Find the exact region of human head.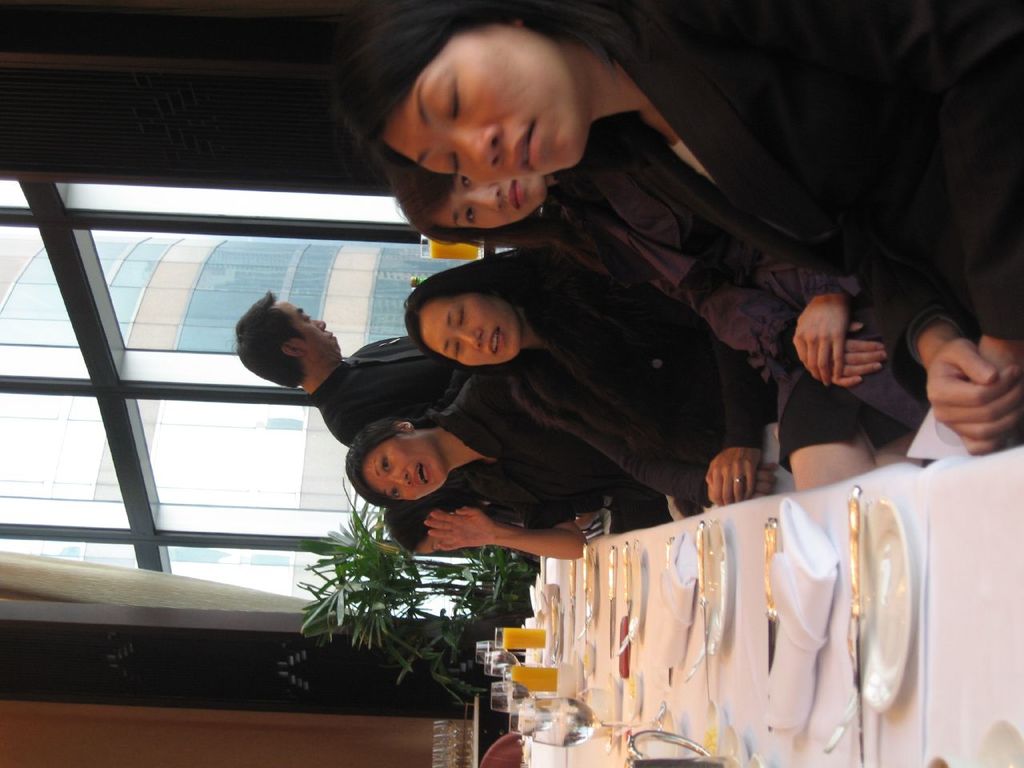
Exact region: [left=395, top=261, right=542, bottom=366].
